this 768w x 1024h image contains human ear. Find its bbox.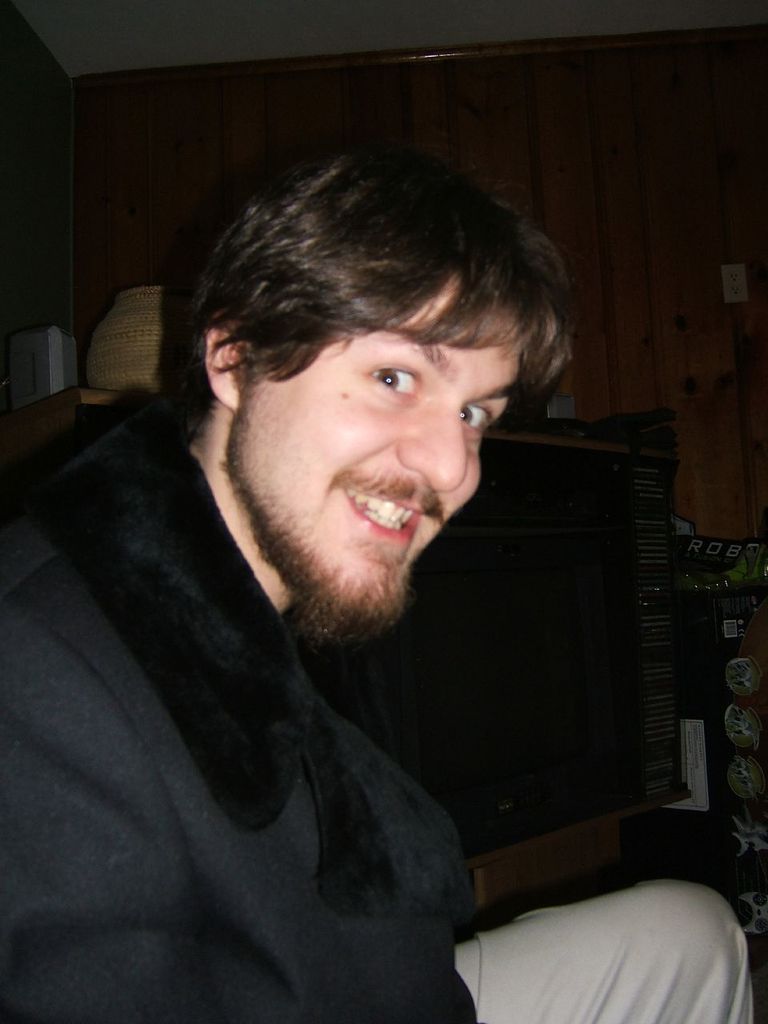
[left=206, top=313, right=252, bottom=410].
